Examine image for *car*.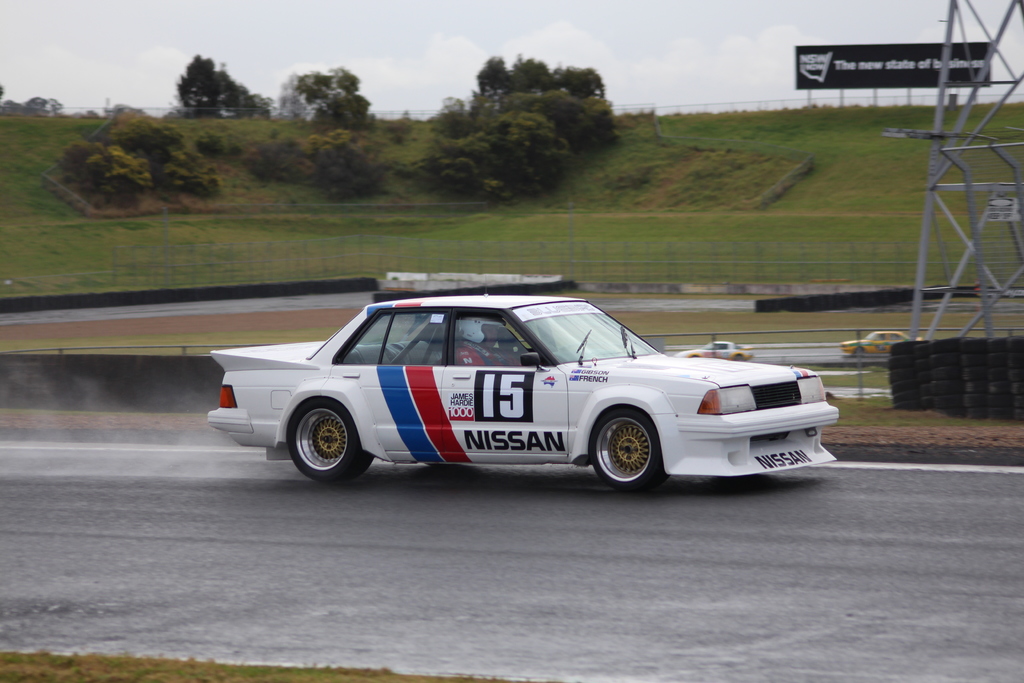
Examination result: region(671, 340, 757, 363).
